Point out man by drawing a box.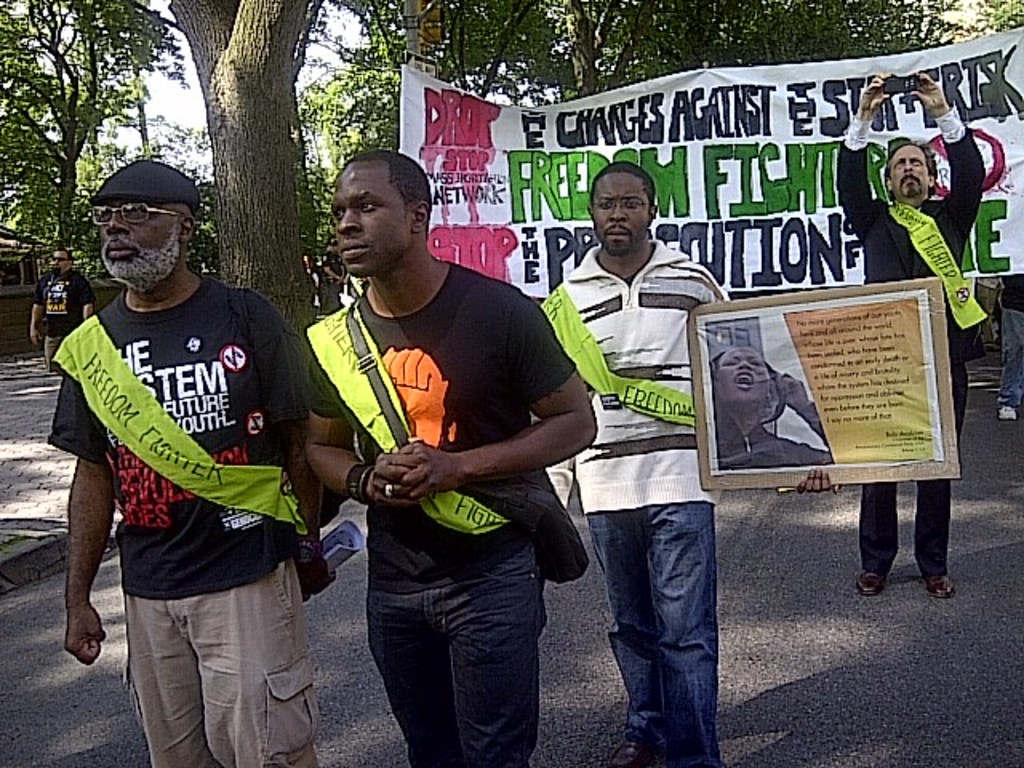
bbox=(278, 150, 587, 752).
